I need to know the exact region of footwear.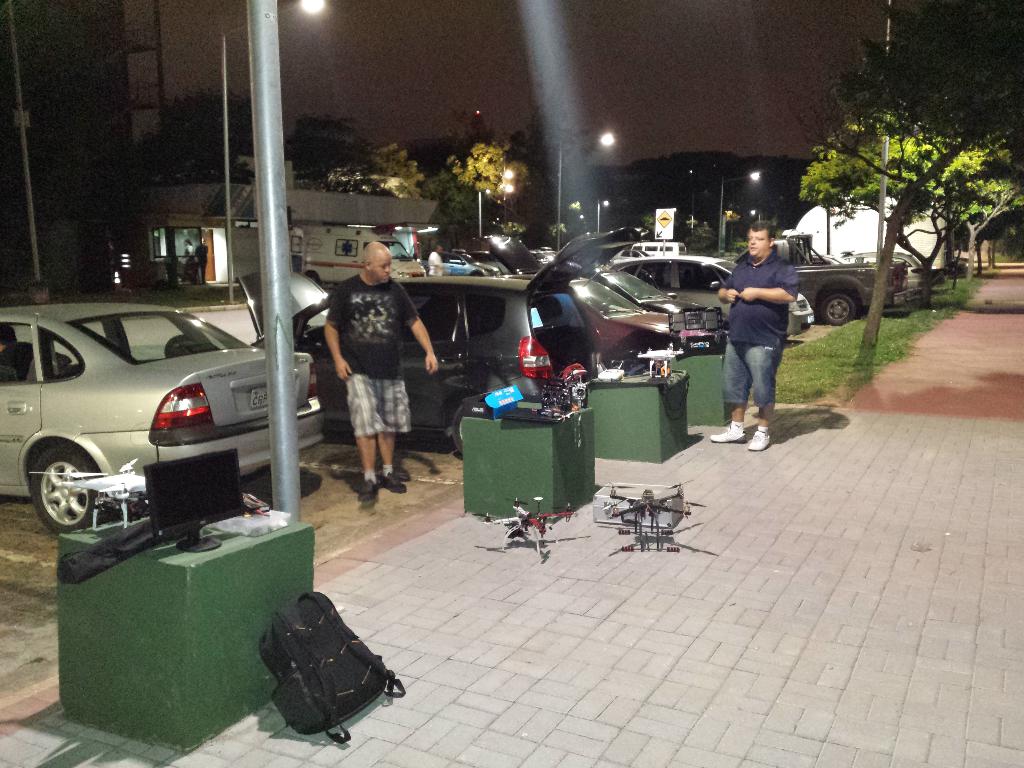
Region: bbox(712, 422, 745, 439).
